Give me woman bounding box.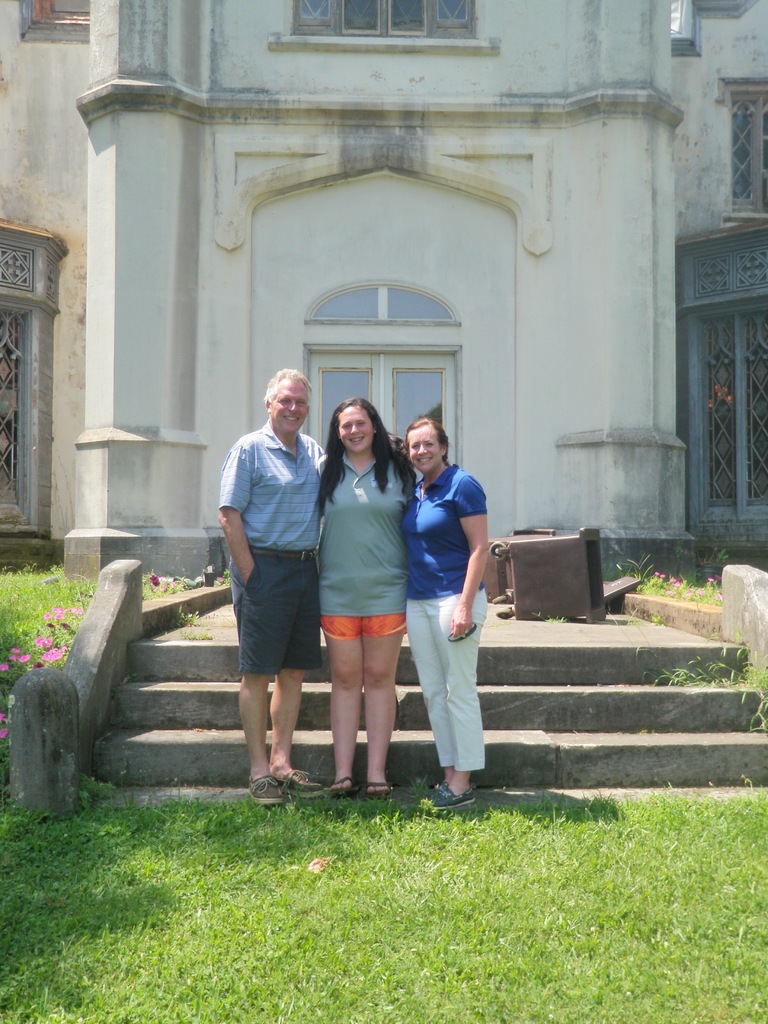
[303, 388, 427, 803].
